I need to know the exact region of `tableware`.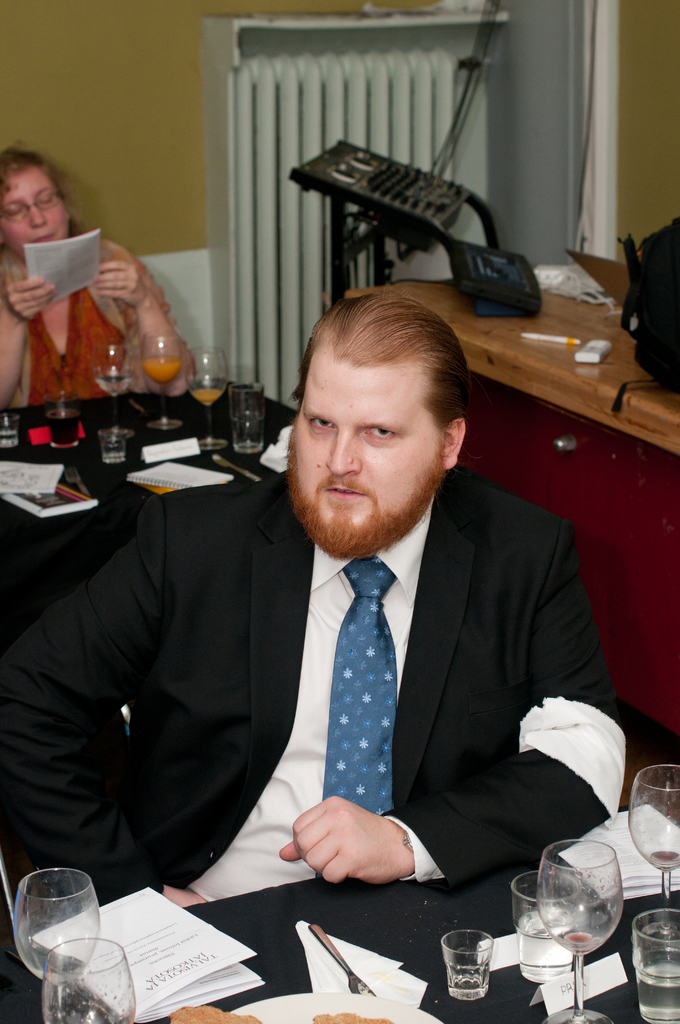
Region: [x1=516, y1=870, x2=581, y2=986].
